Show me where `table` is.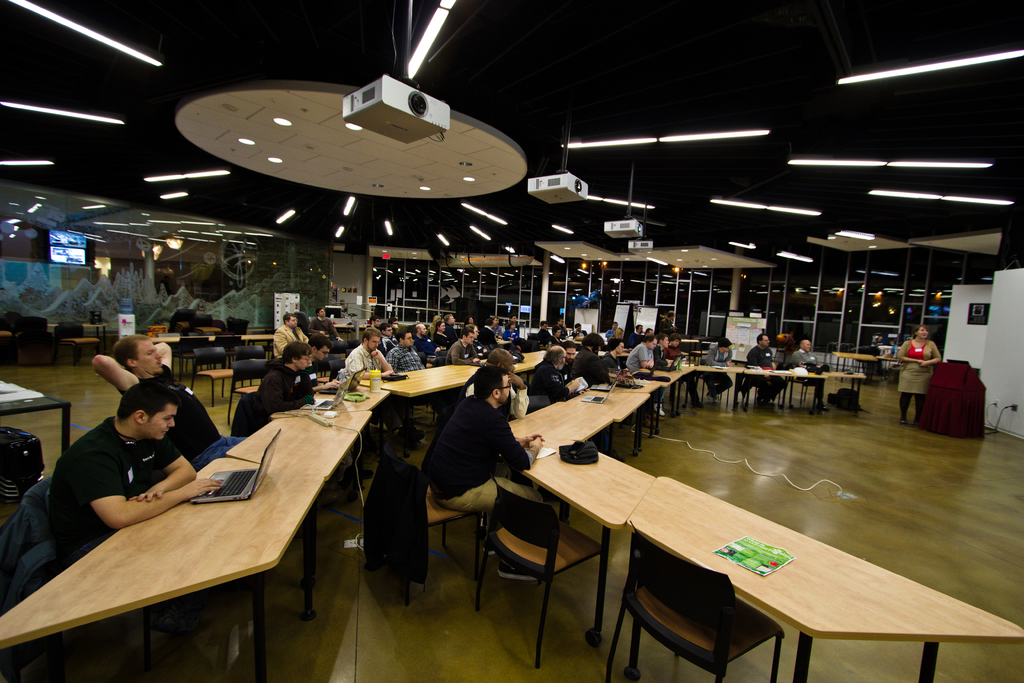
`table` is at box(742, 363, 831, 414).
